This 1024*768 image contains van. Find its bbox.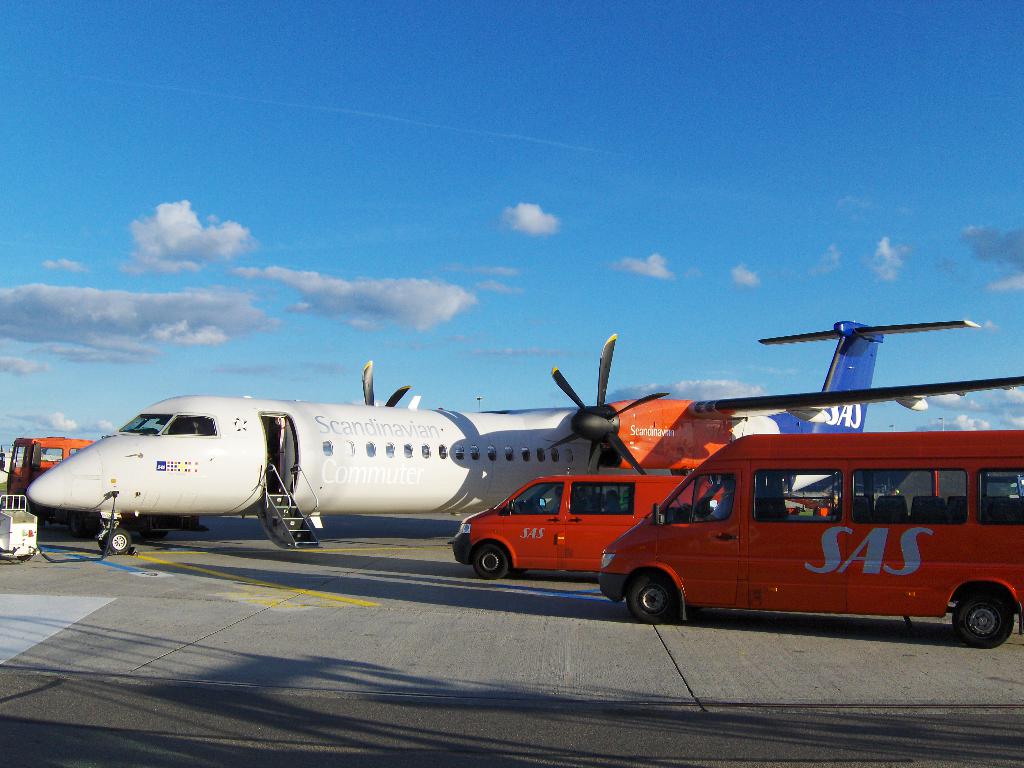
pyautogui.locateOnScreen(596, 431, 1023, 653).
